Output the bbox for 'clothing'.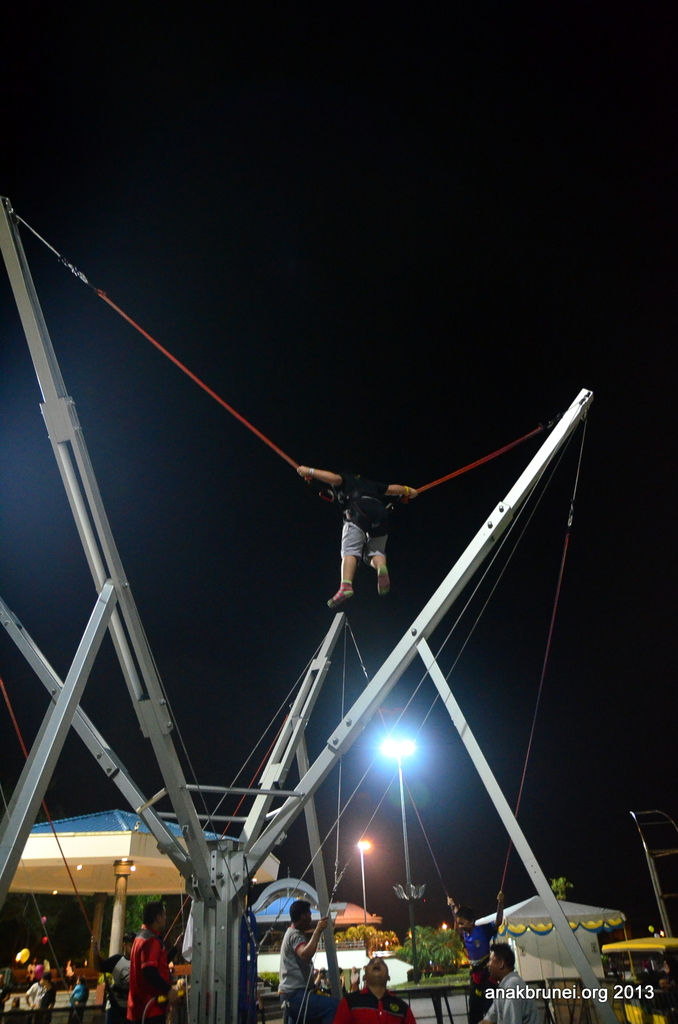
[326,988,409,1023].
